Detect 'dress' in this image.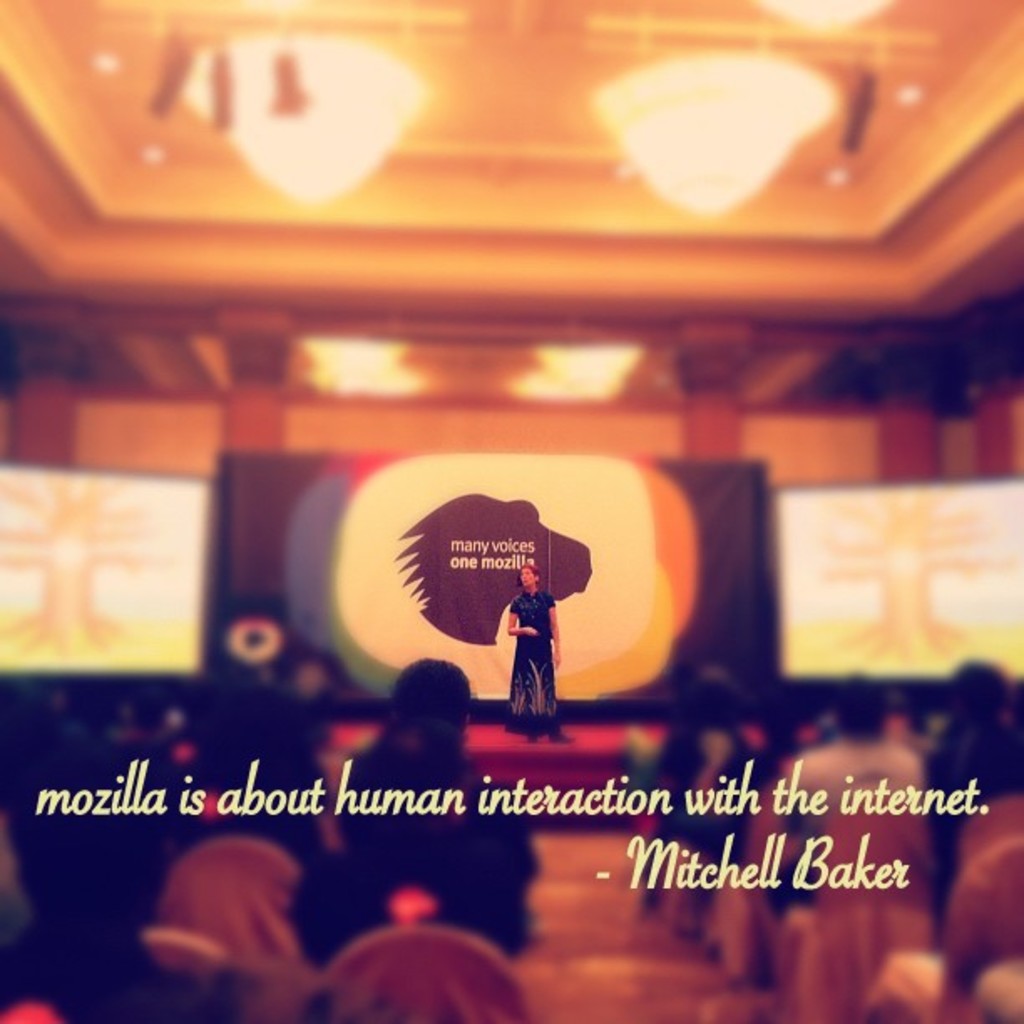
Detection: bbox(502, 591, 557, 736).
